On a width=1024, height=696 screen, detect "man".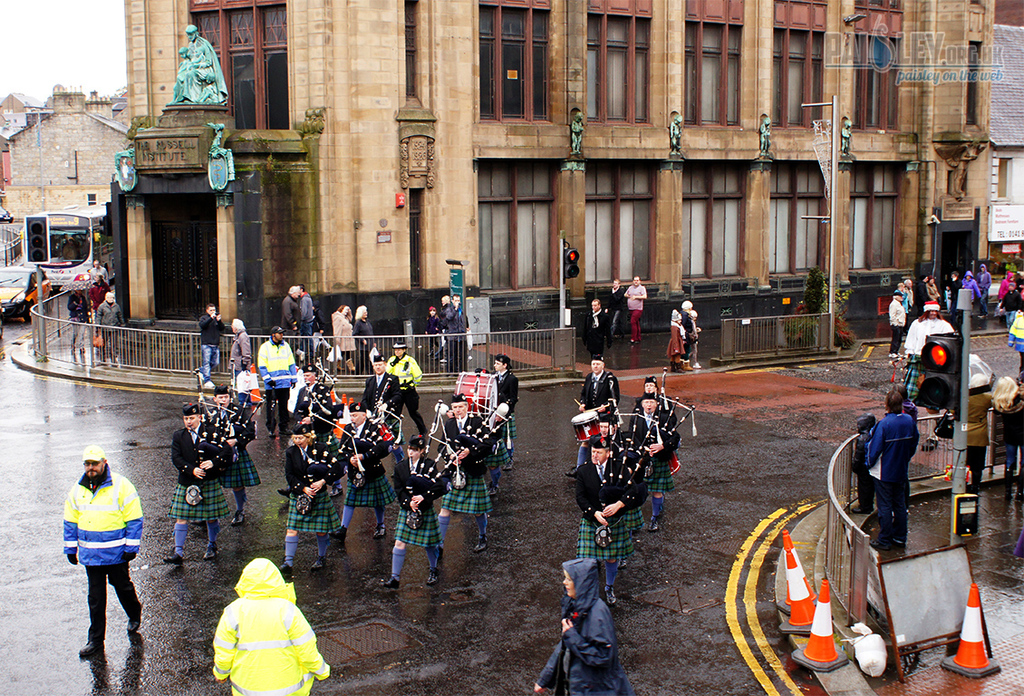
604 275 629 332.
